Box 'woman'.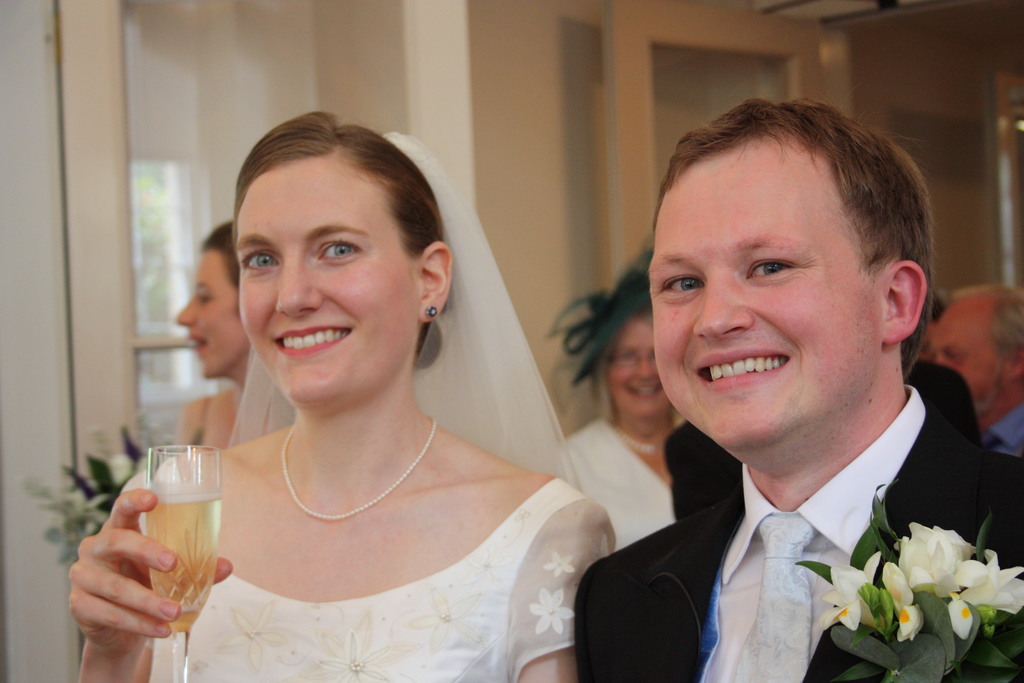
(177,223,295,449).
